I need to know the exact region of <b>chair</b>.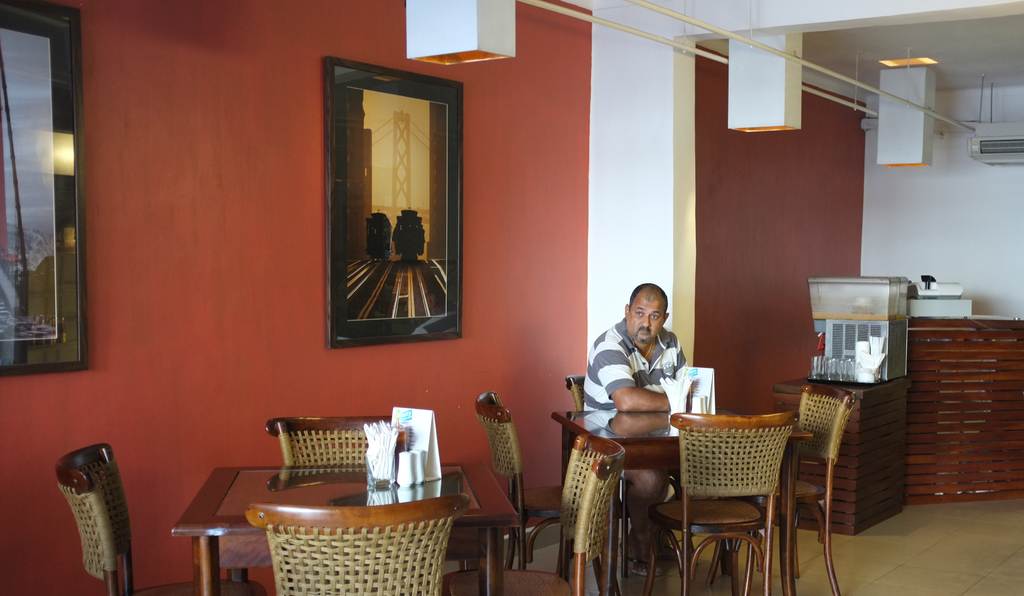
Region: 477/387/630/595.
